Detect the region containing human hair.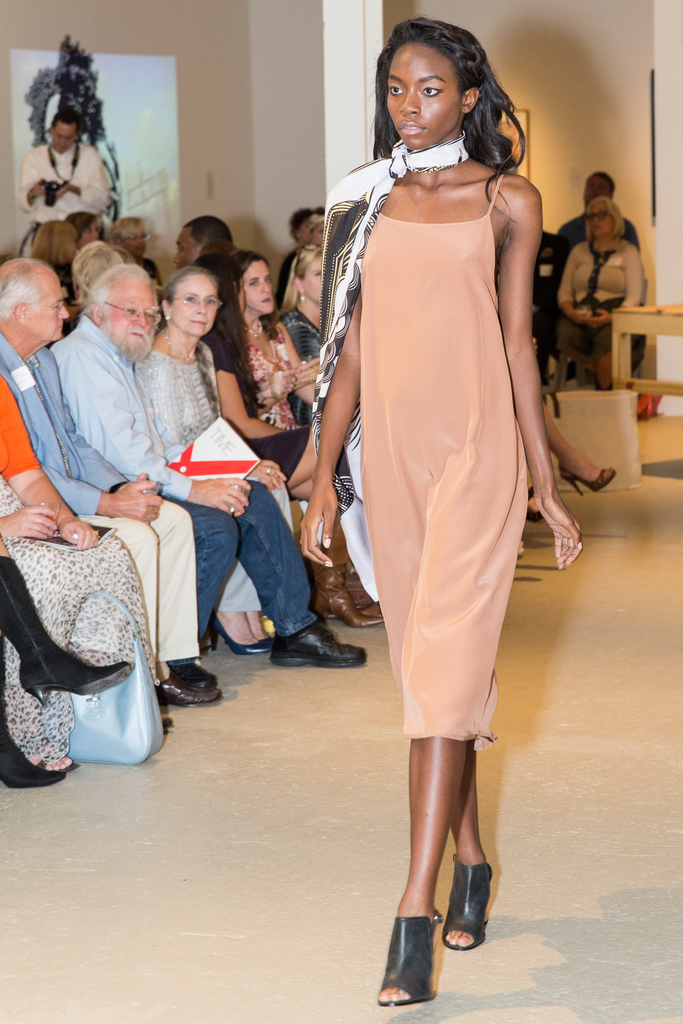
x1=54 y1=106 x2=85 y2=132.
